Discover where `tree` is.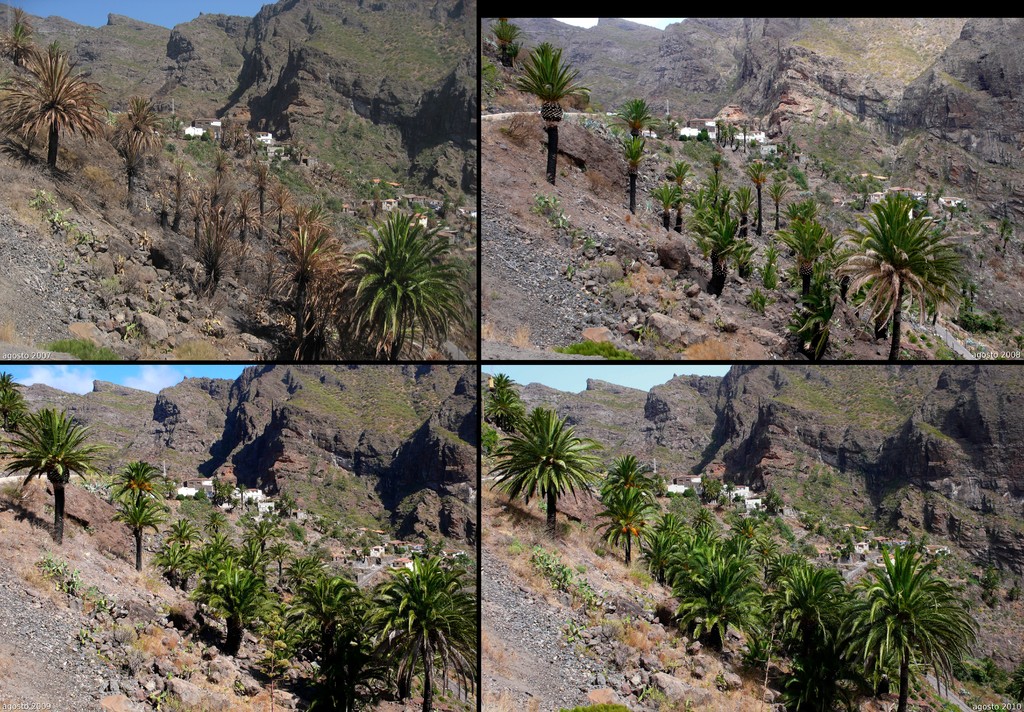
Discovered at rect(844, 547, 961, 711).
